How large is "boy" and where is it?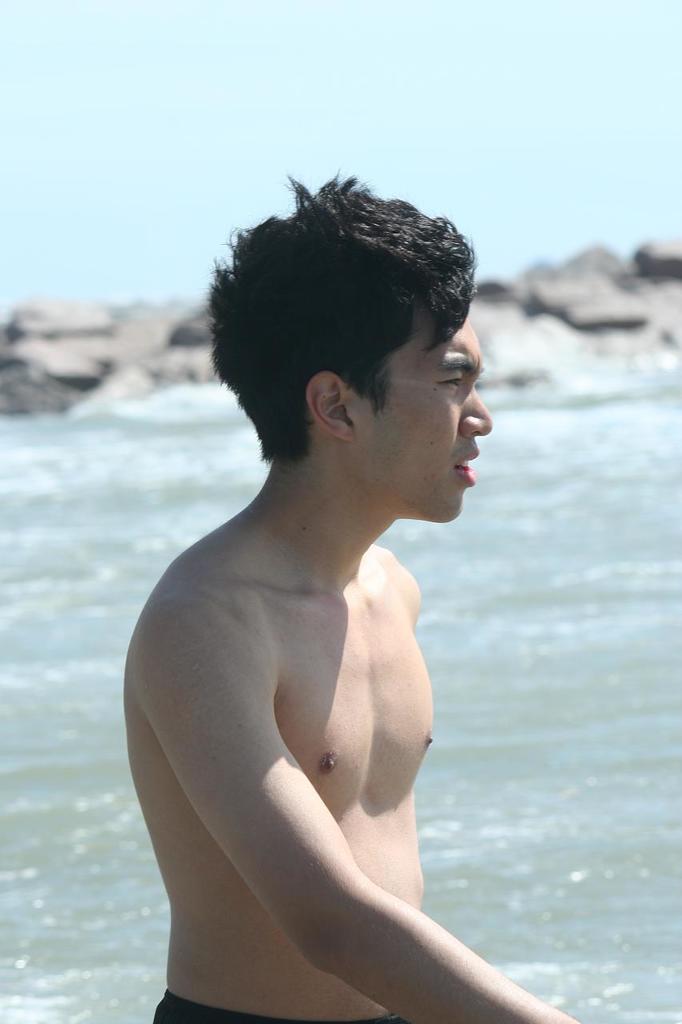
Bounding box: 100/182/564/1023.
